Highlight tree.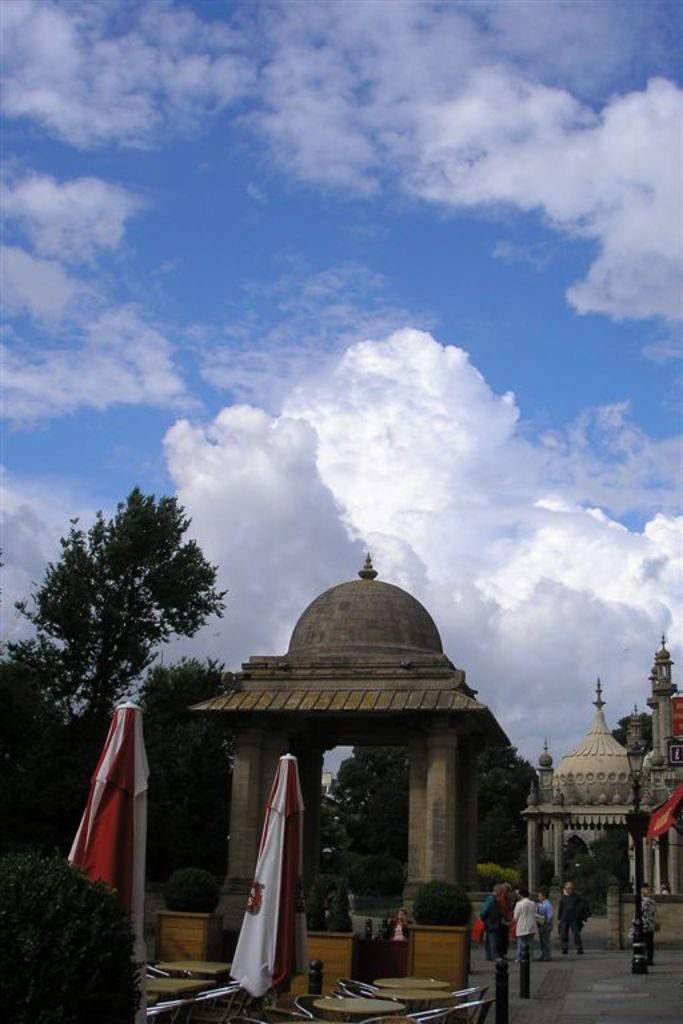
Highlighted region: detection(0, 844, 140, 1021).
